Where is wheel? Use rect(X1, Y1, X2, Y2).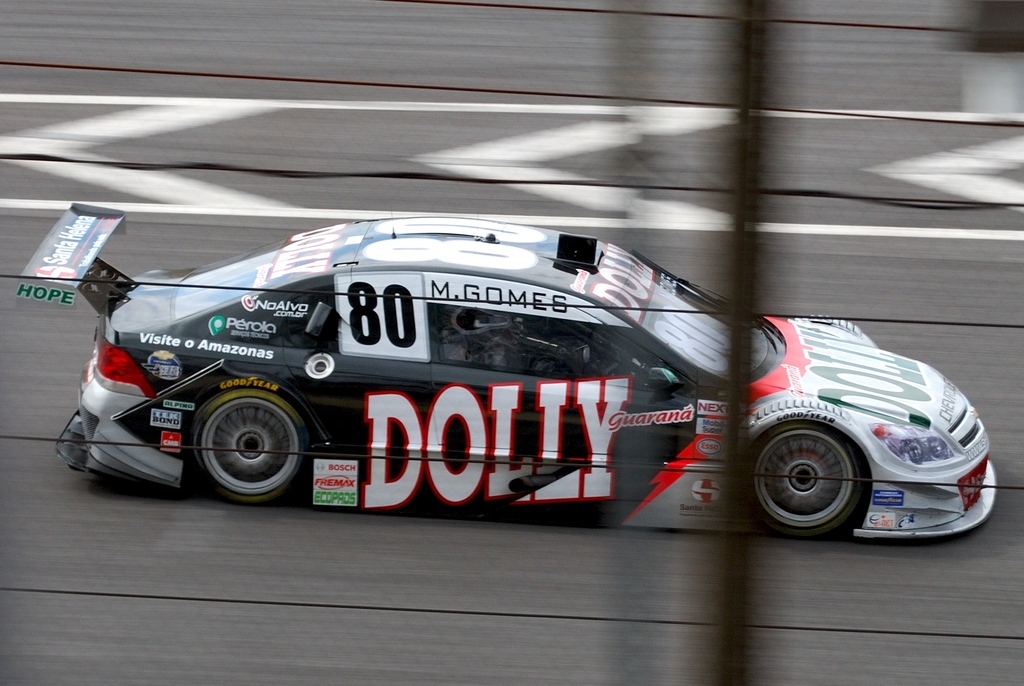
rect(191, 386, 311, 507).
